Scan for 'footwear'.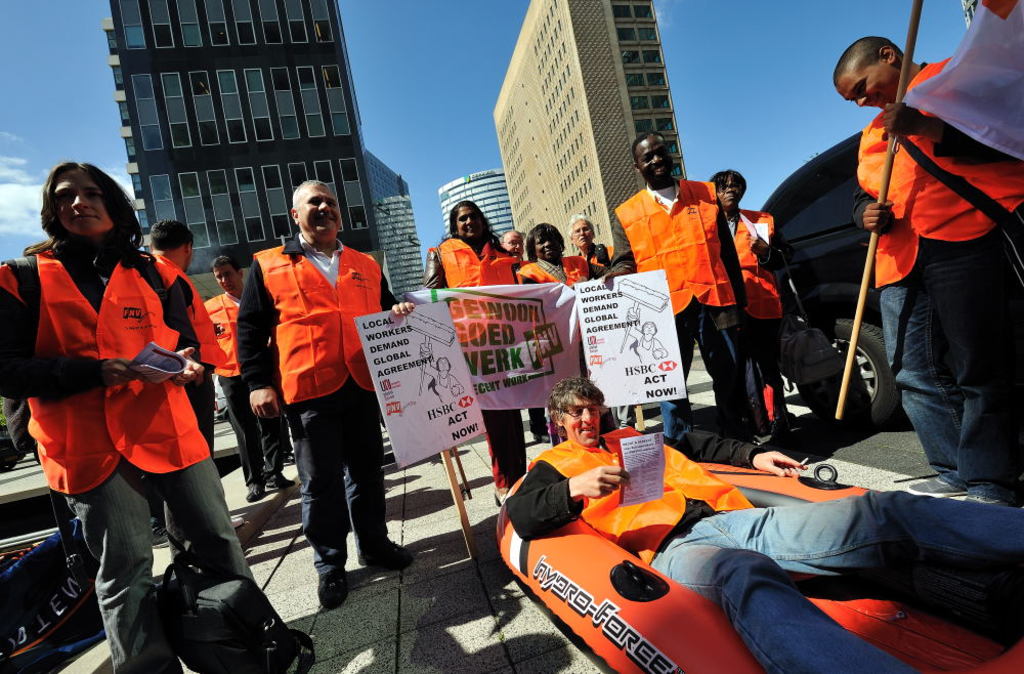
Scan result: (316,560,353,612).
